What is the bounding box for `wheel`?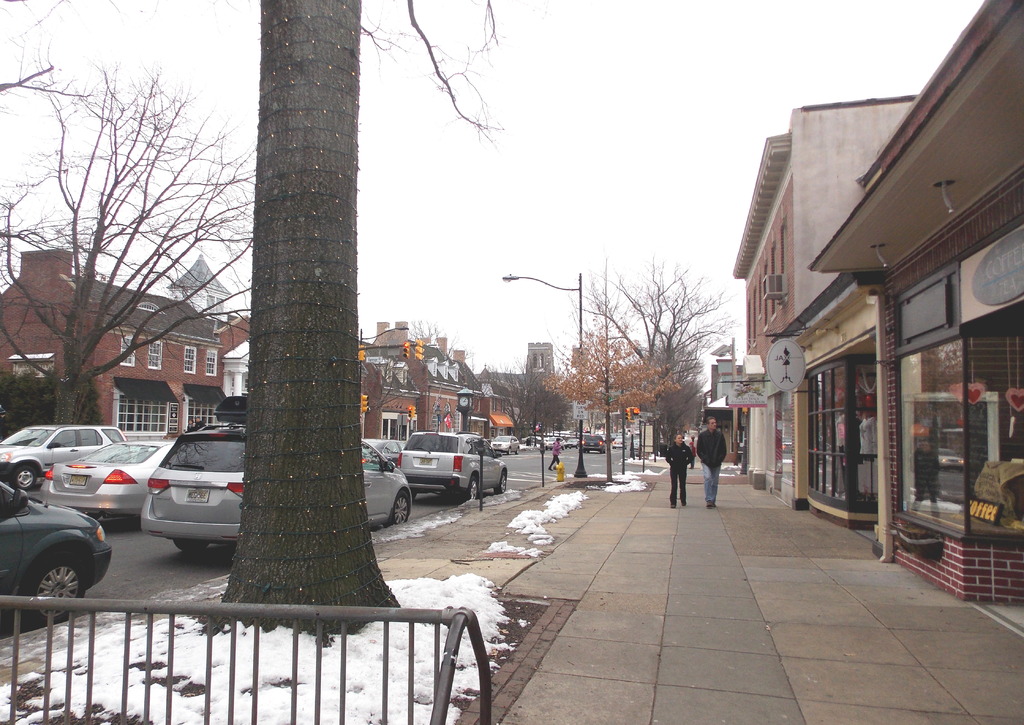
{"left": 381, "top": 488, "right": 411, "bottom": 527}.
